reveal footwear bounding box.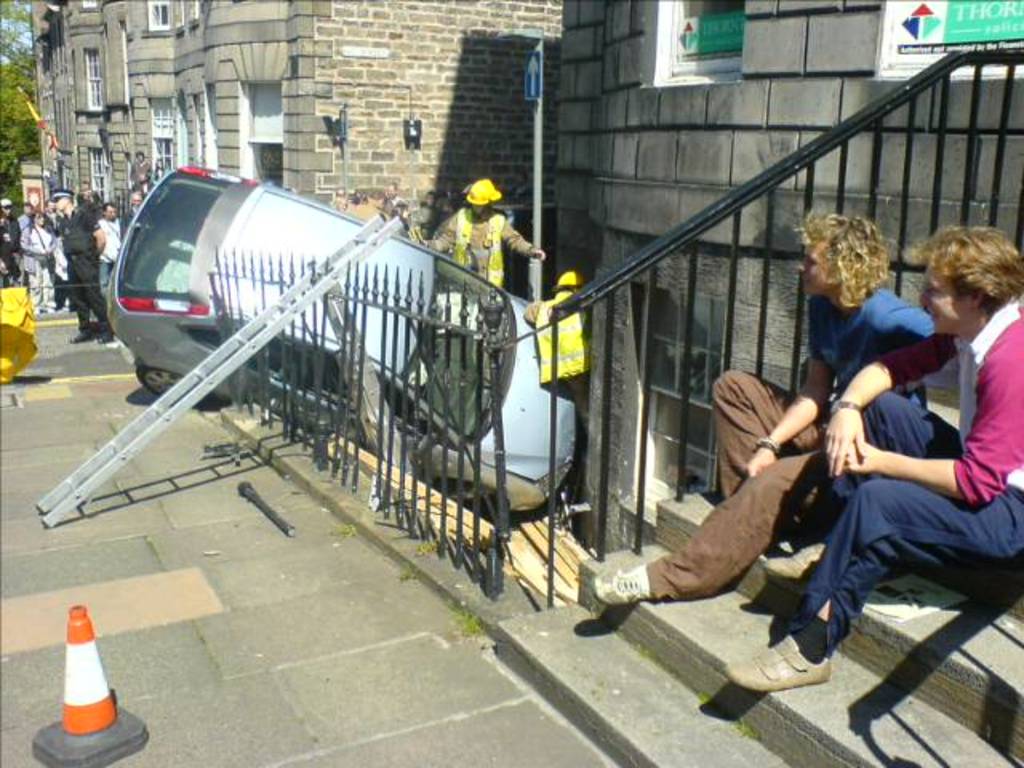
Revealed: {"x1": 760, "y1": 603, "x2": 864, "y2": 706}.
